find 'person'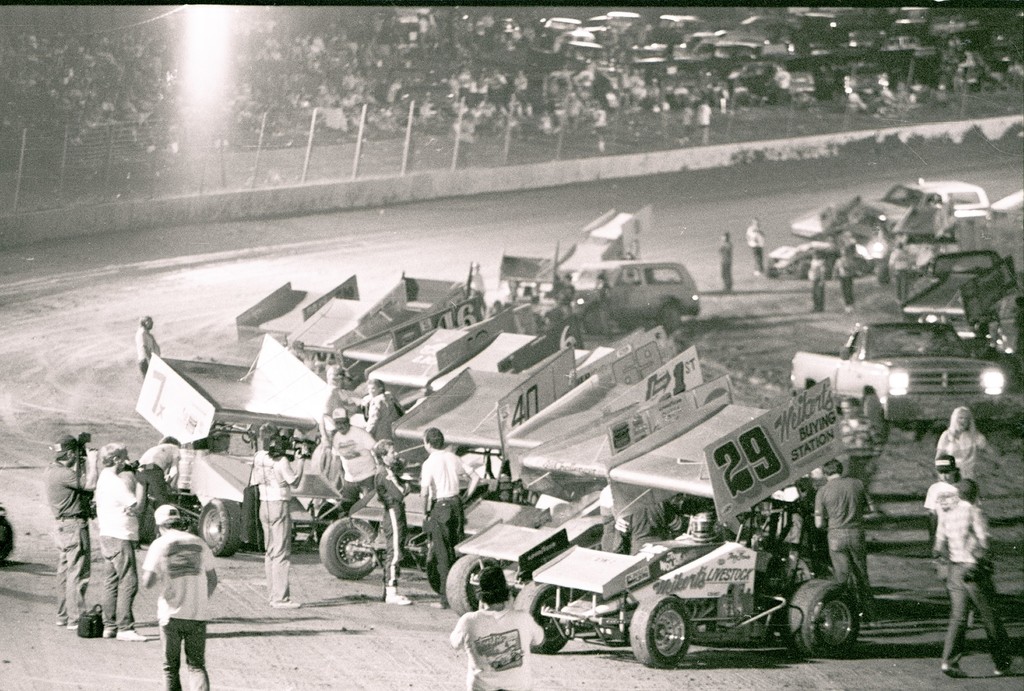
l=884, t=239, r=906, b=296
